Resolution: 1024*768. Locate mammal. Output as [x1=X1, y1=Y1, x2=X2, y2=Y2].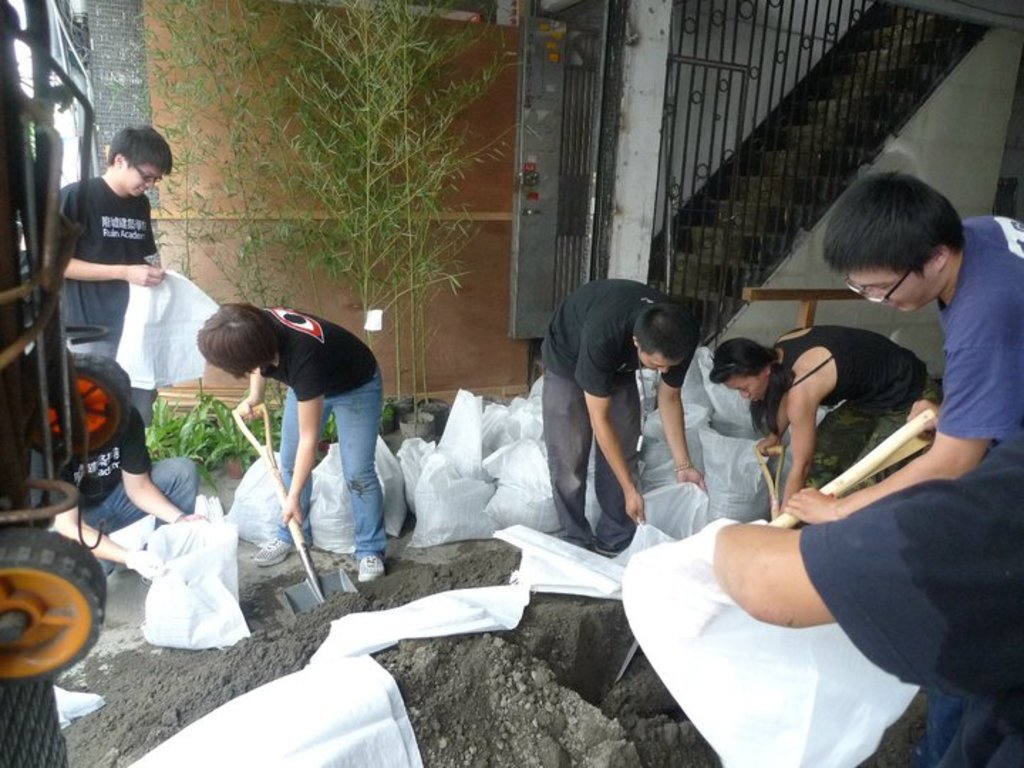
[x1=711, y1=341, x2=933, y2=496].
